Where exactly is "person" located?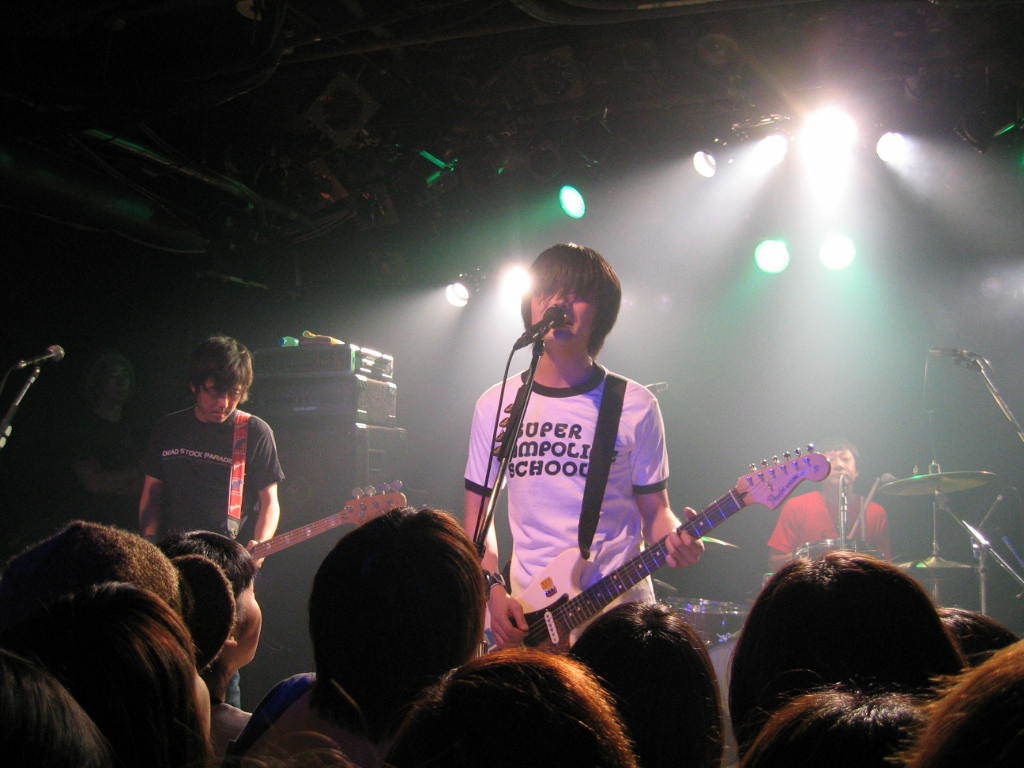
Its bounding box is (left=136, top=332, right=285, bottom=708).
